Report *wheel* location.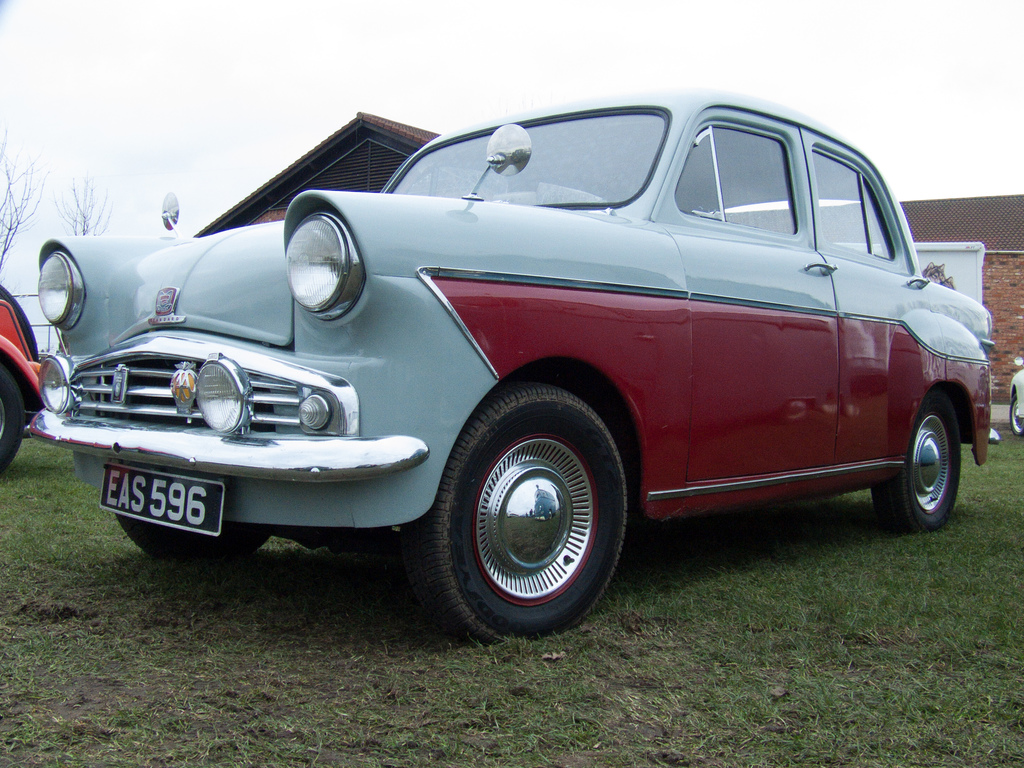
Report: bbox=(401, 379, 630, 646).
